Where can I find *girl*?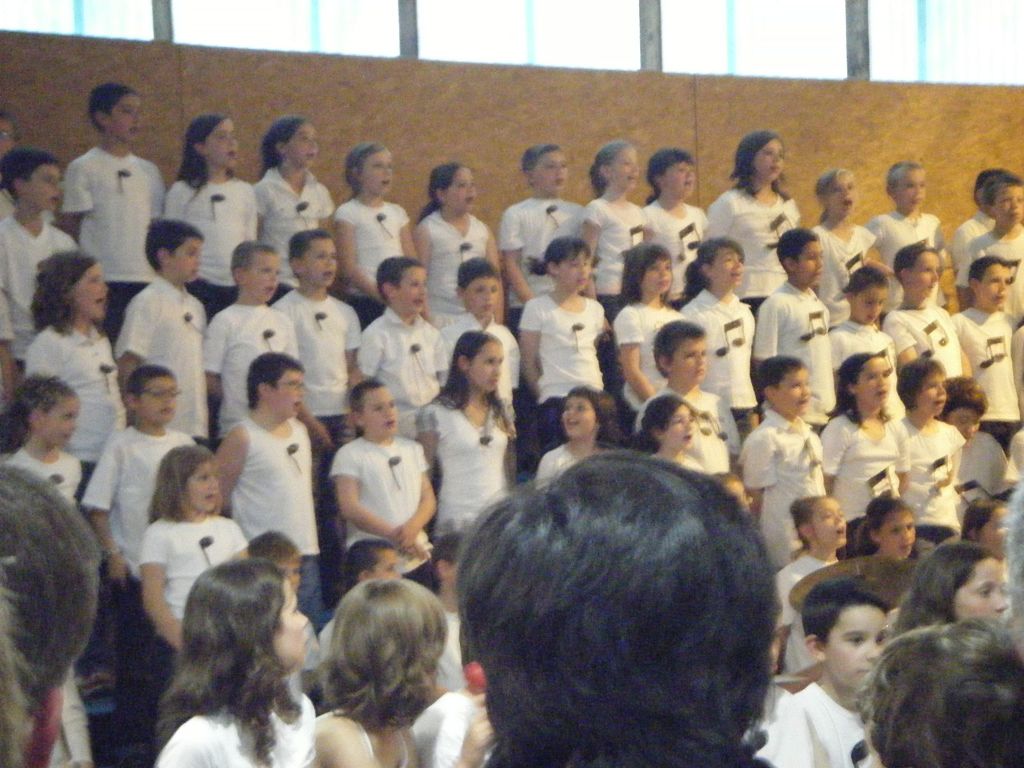
You can find it at x1=888 y1=536 x2=1023 y2=656.
